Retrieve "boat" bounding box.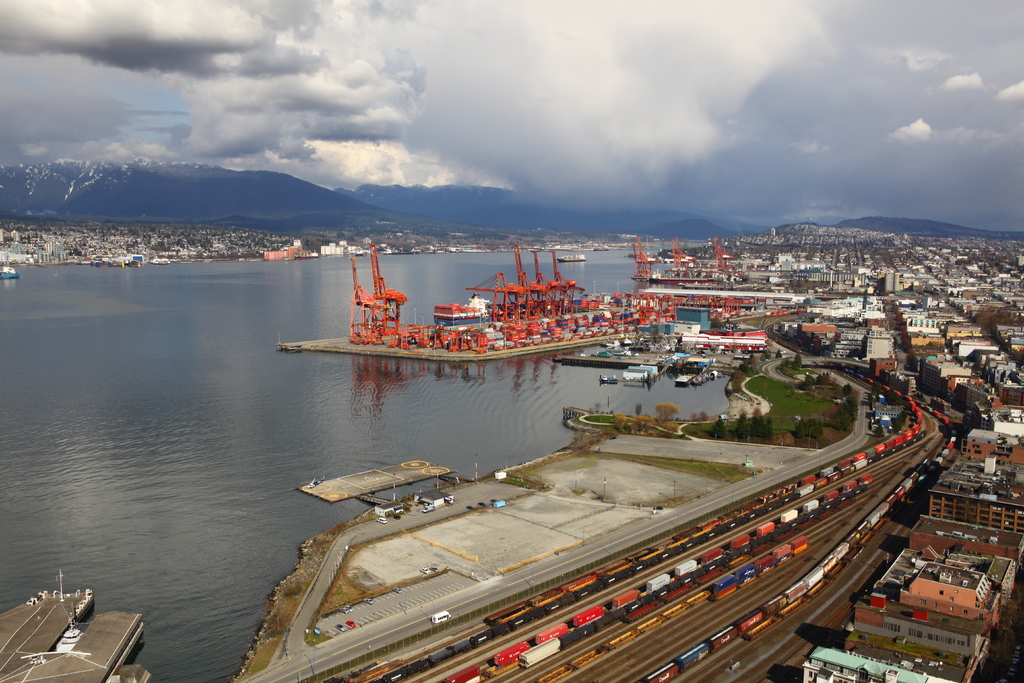
Bounding box: [left=621, top=337, right=635, bottom=346].
